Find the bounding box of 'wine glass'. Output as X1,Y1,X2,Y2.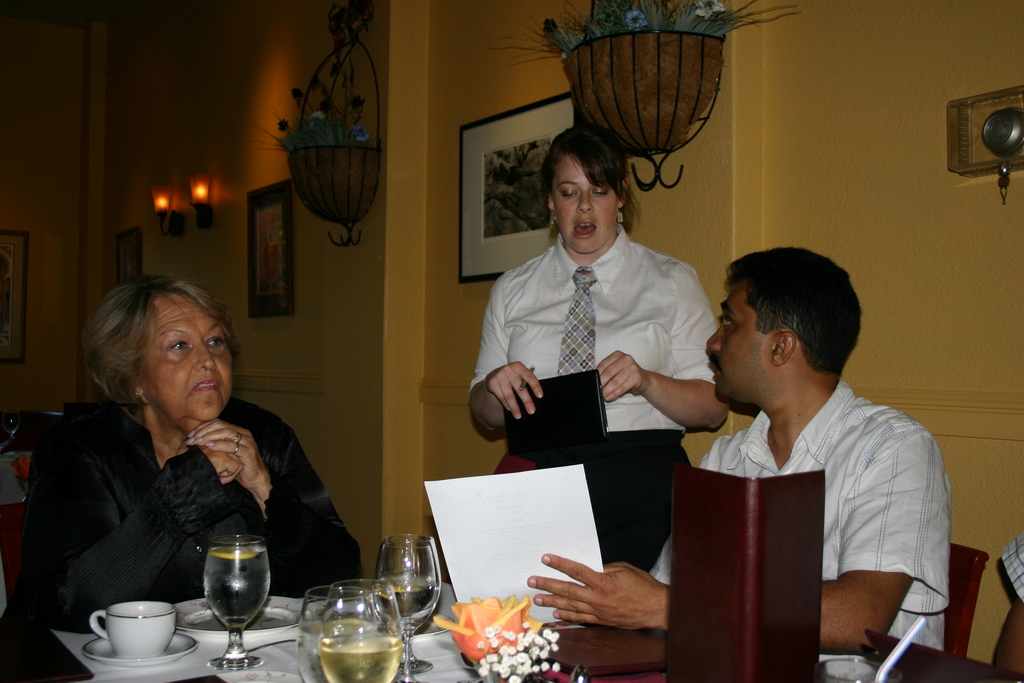
318,578,401,682.
